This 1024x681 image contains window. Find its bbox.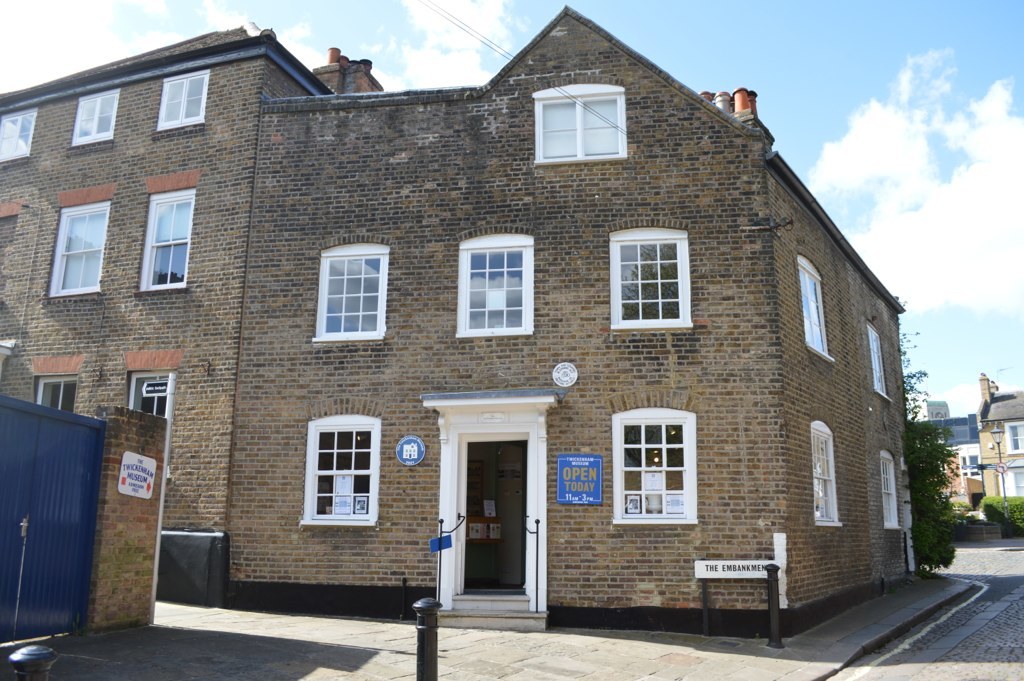
select_region(153, 68, 214, 134).
